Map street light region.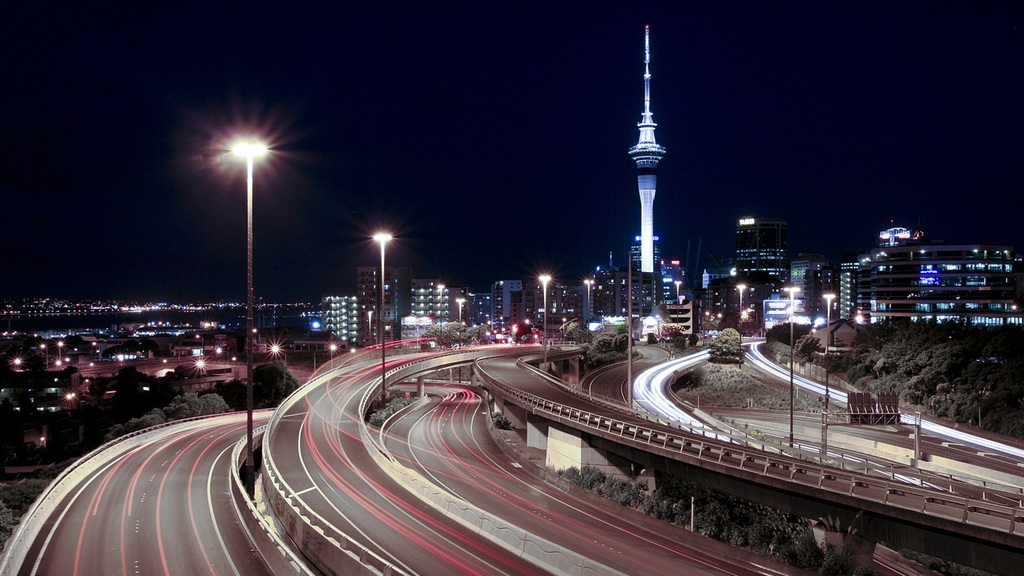
Mapped to <bbox>453, 298, 466, 383</bbox>.
